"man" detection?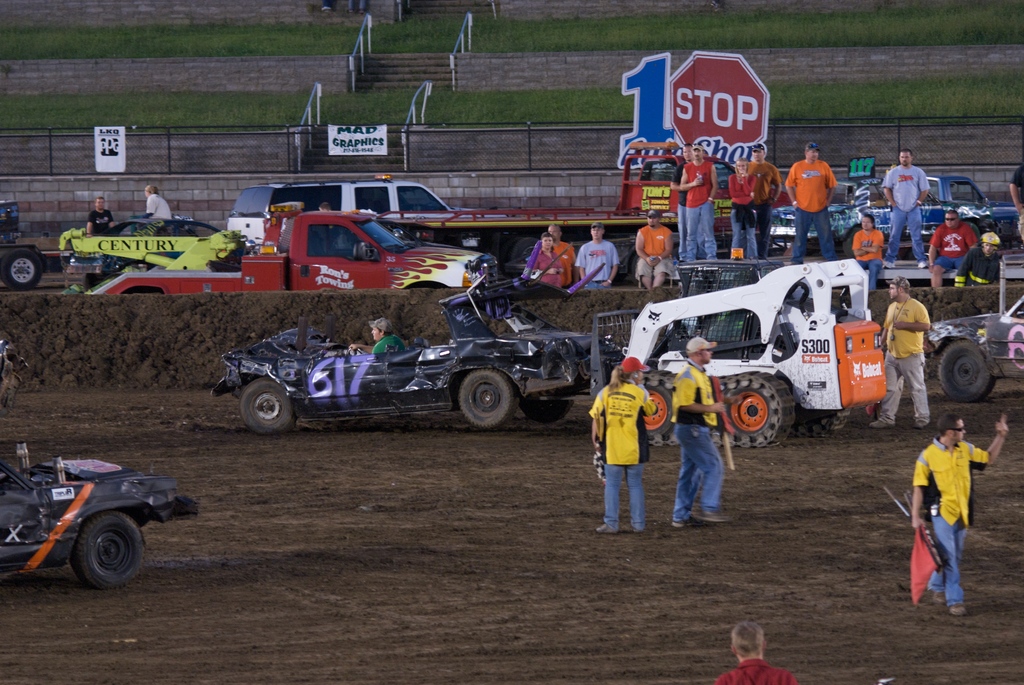
l=851, t=213, r=885, b=269
